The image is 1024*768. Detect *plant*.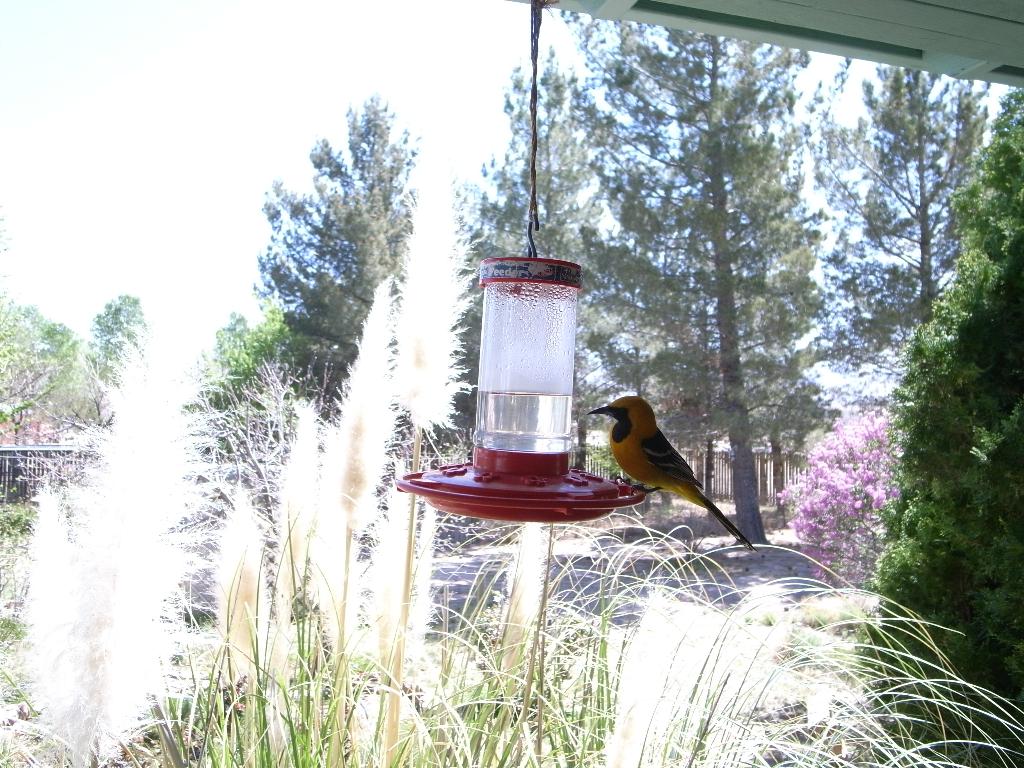
Detection: pyautogui.locateOnScreen(0, 497, 42, 539).
